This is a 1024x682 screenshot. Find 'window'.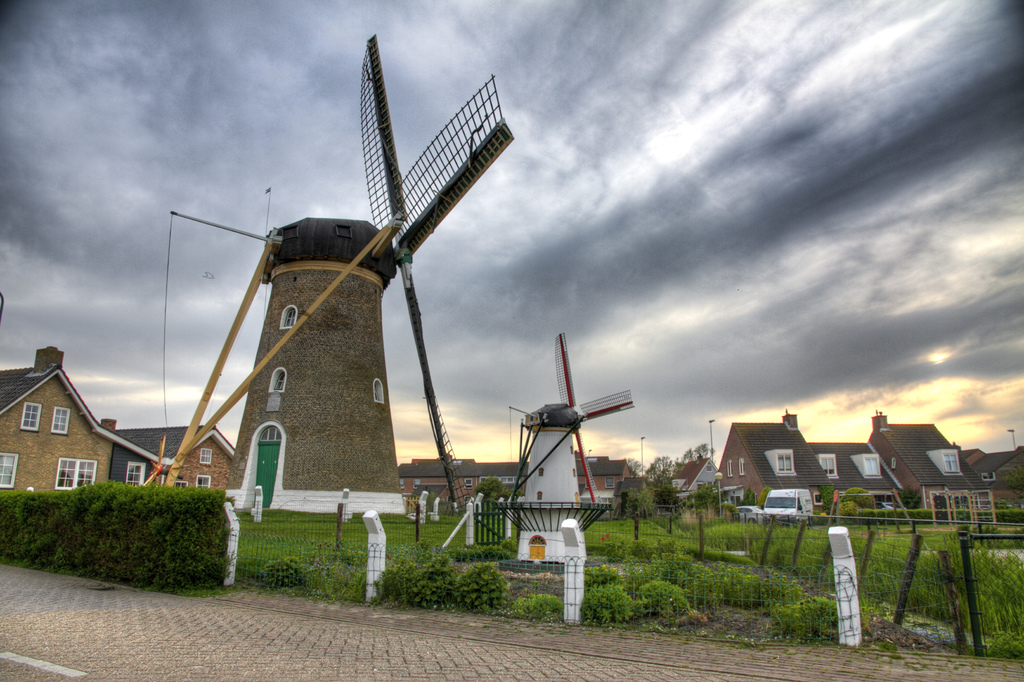
Bounding box: bbox=[196, 474, 212, 487].
